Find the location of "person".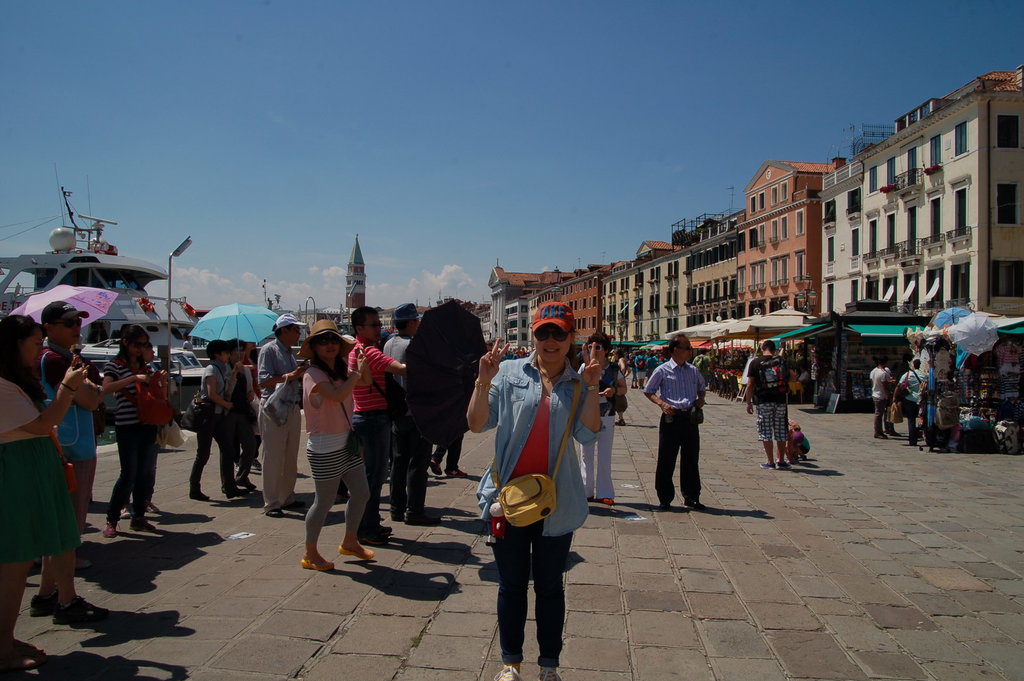
Location: bbox=(863, 359, 893, 439).
